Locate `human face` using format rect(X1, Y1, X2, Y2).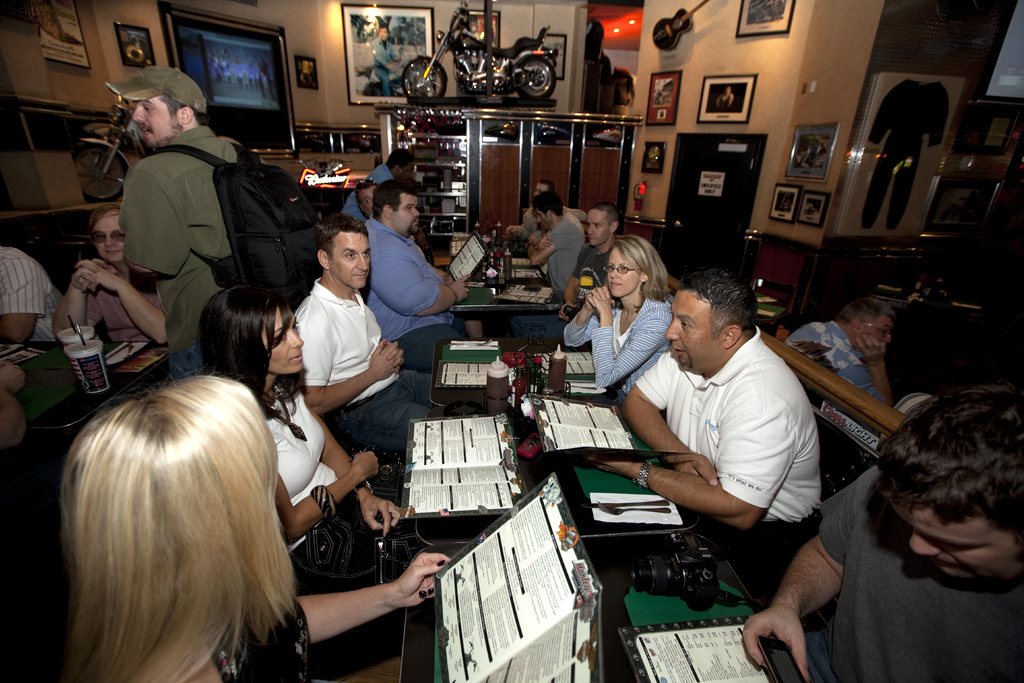
rect(358, 186, 377, 216).
